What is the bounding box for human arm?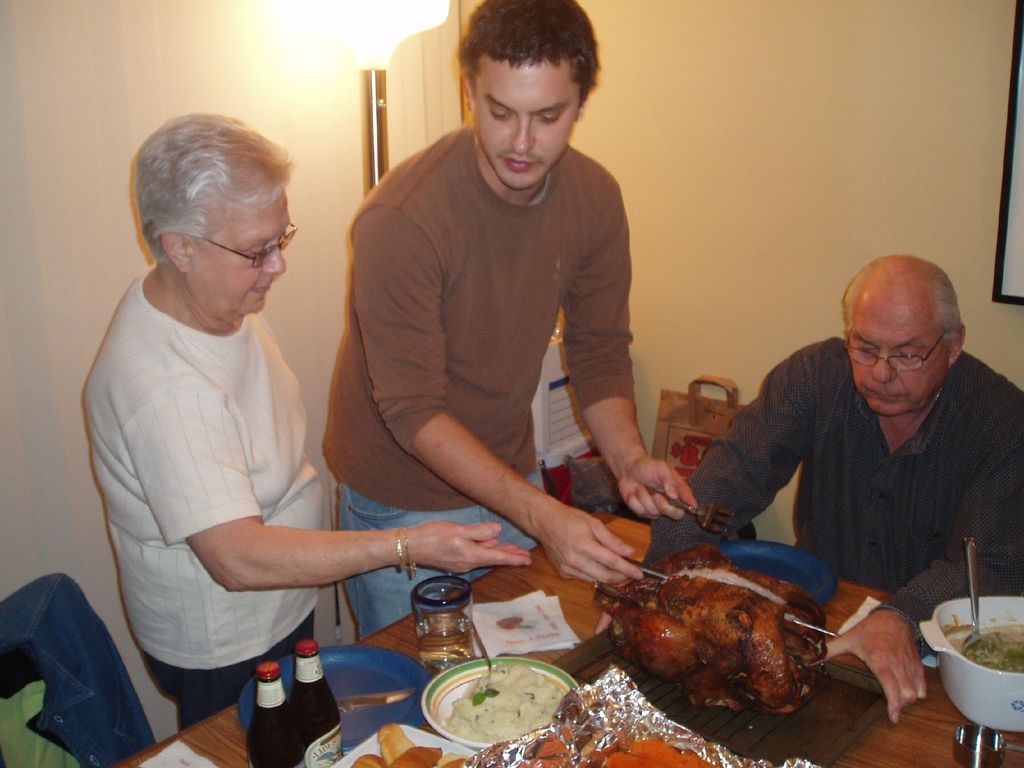
(659, 346, 810, 533).
